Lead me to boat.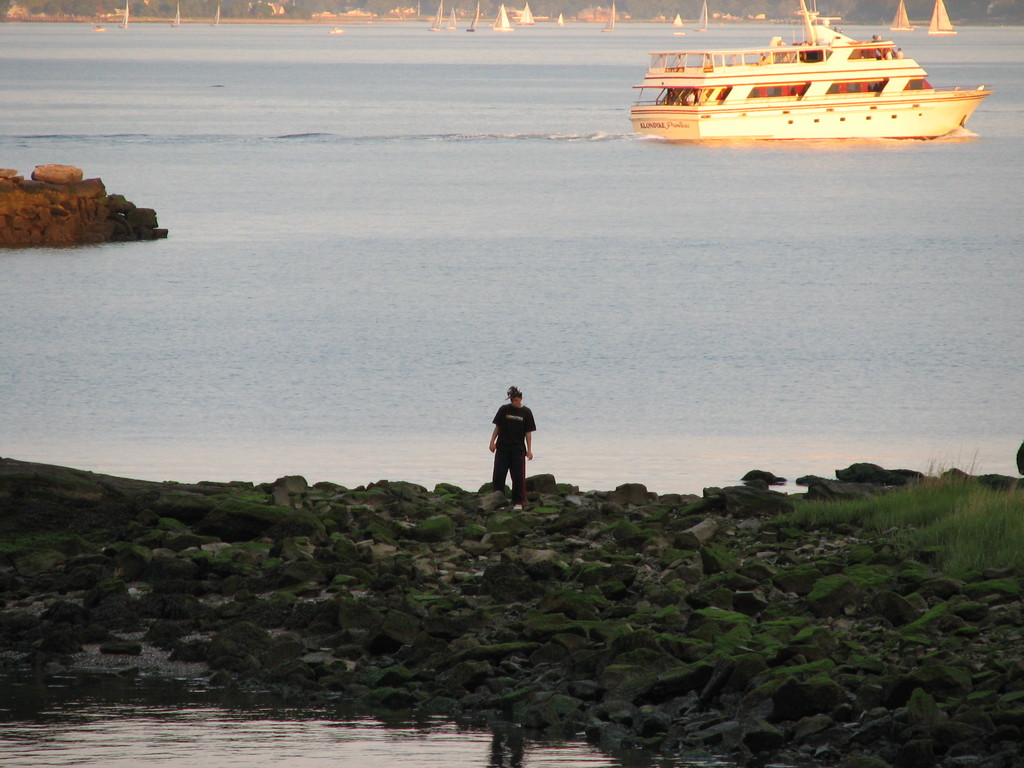
Lead to 518,3,535,26.
